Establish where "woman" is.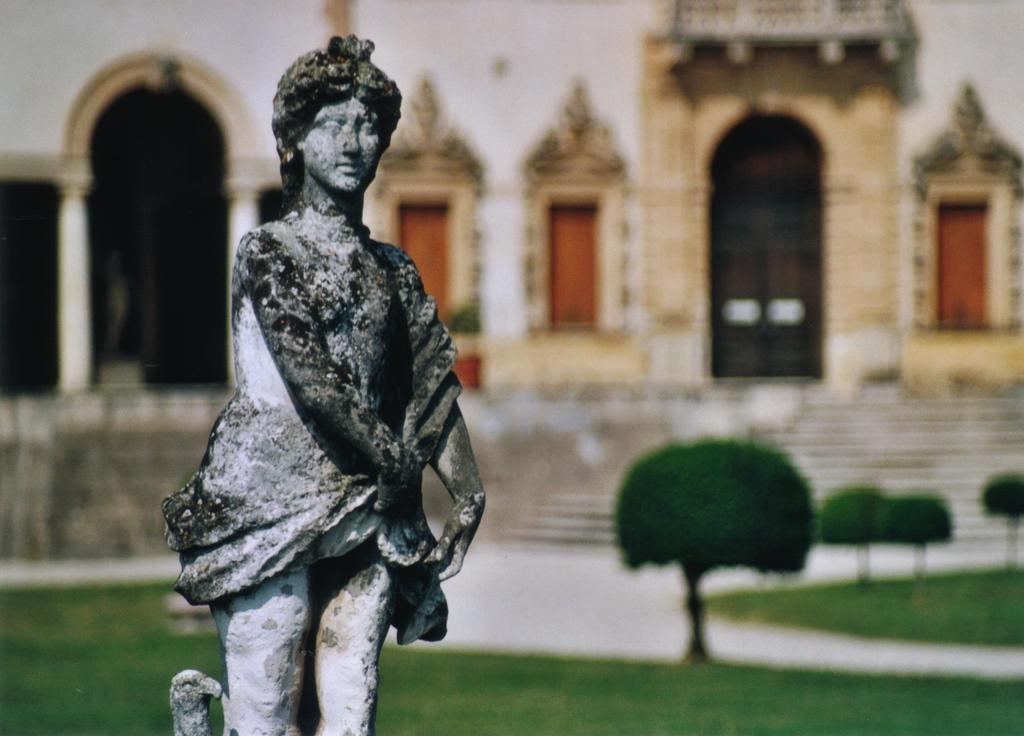
Established at l=164, t=33, r=484, b=735.
